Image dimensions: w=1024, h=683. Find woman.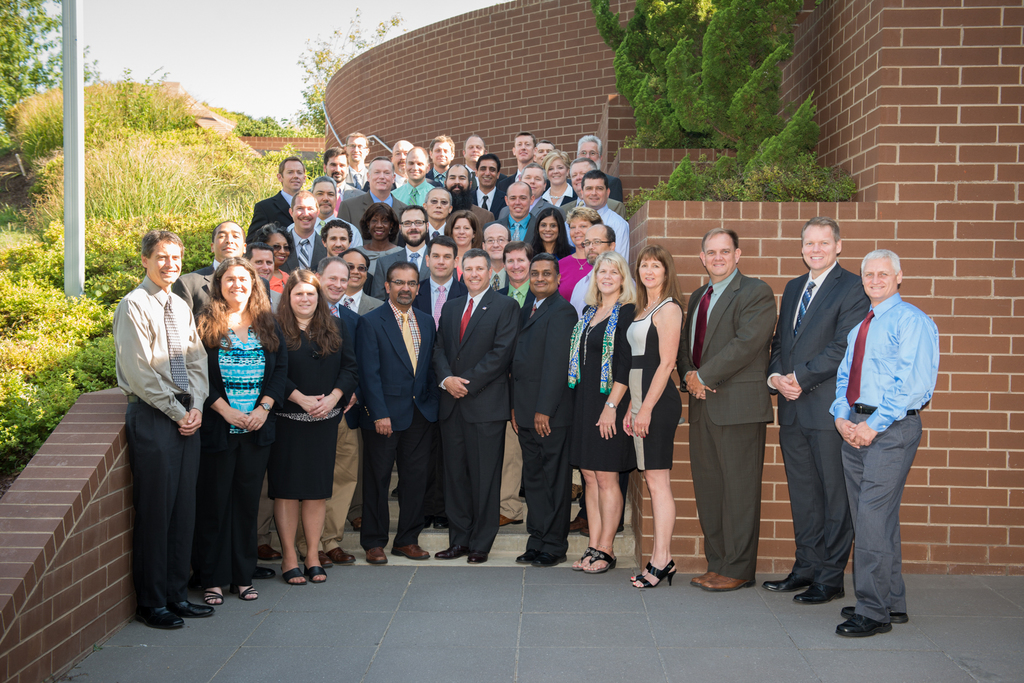
257 274 337 588.
